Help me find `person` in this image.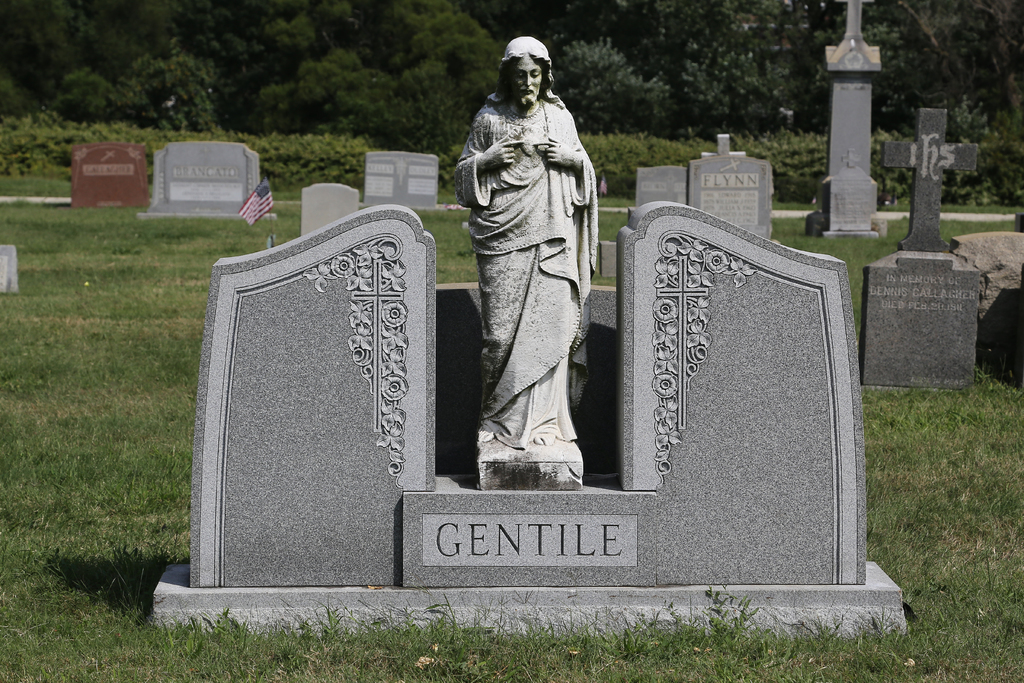
Found it: (left=454, top=38, right=607, bottom=495).
